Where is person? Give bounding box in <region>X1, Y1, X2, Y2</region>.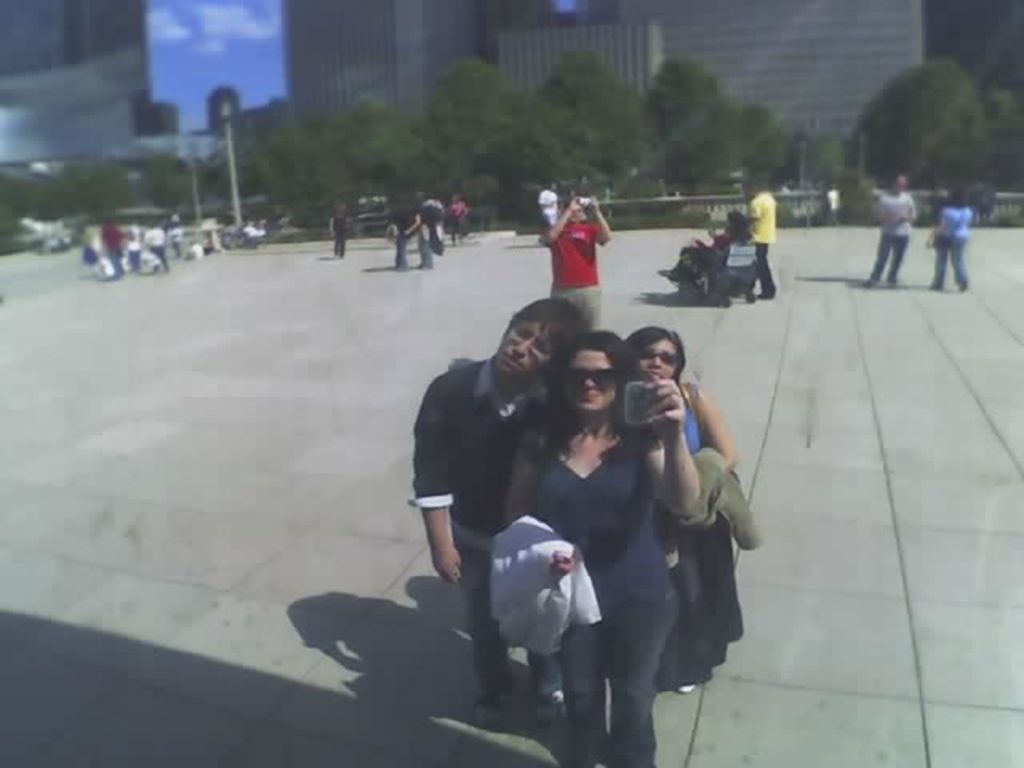
<region>544, 184, 618, 312</region>.
